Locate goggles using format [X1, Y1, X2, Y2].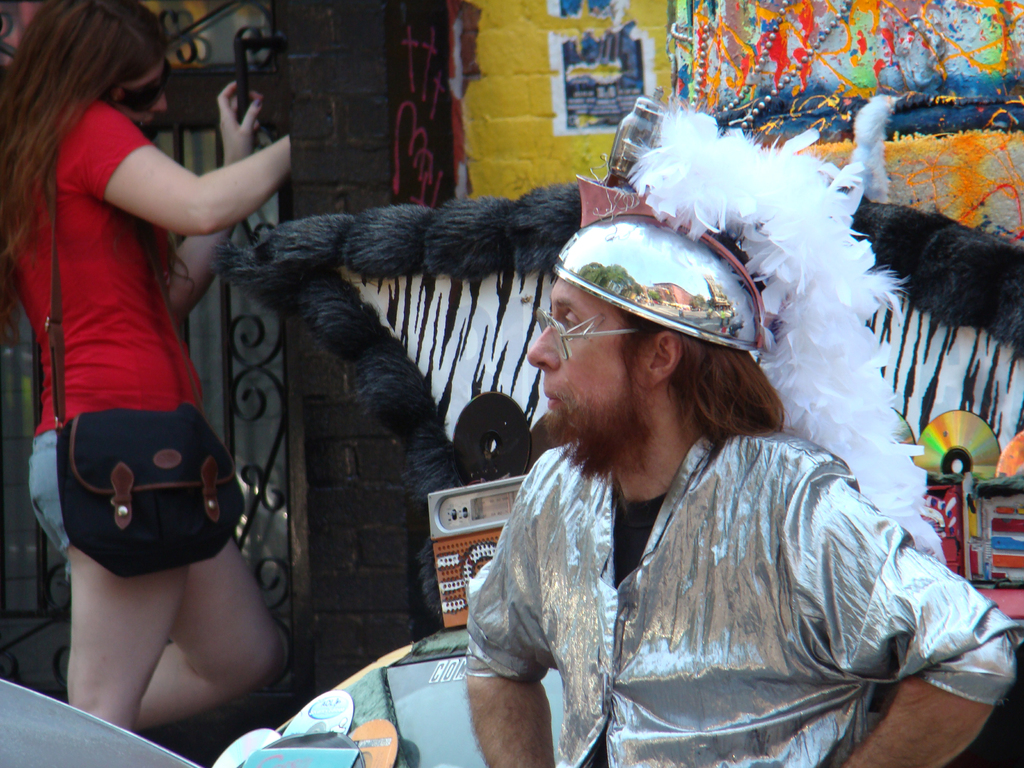
[106, 58, 169, 109].
